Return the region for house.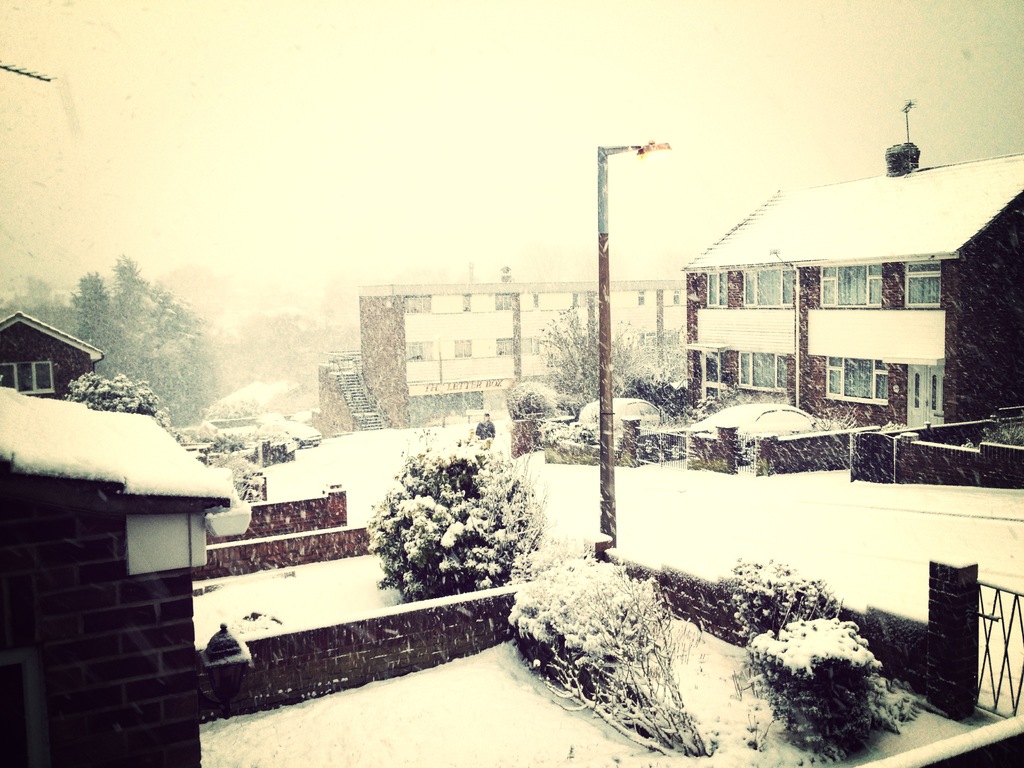
detection(683, 100, 1023, 424).
